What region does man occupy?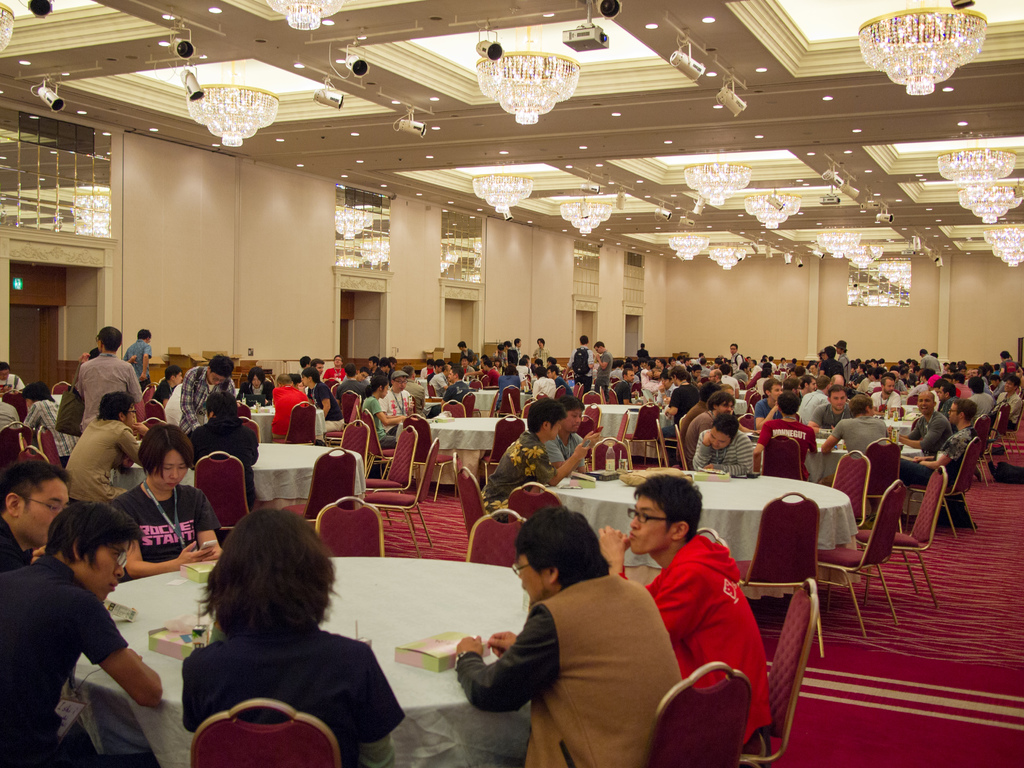
box=[14, 383, 92, 455].
